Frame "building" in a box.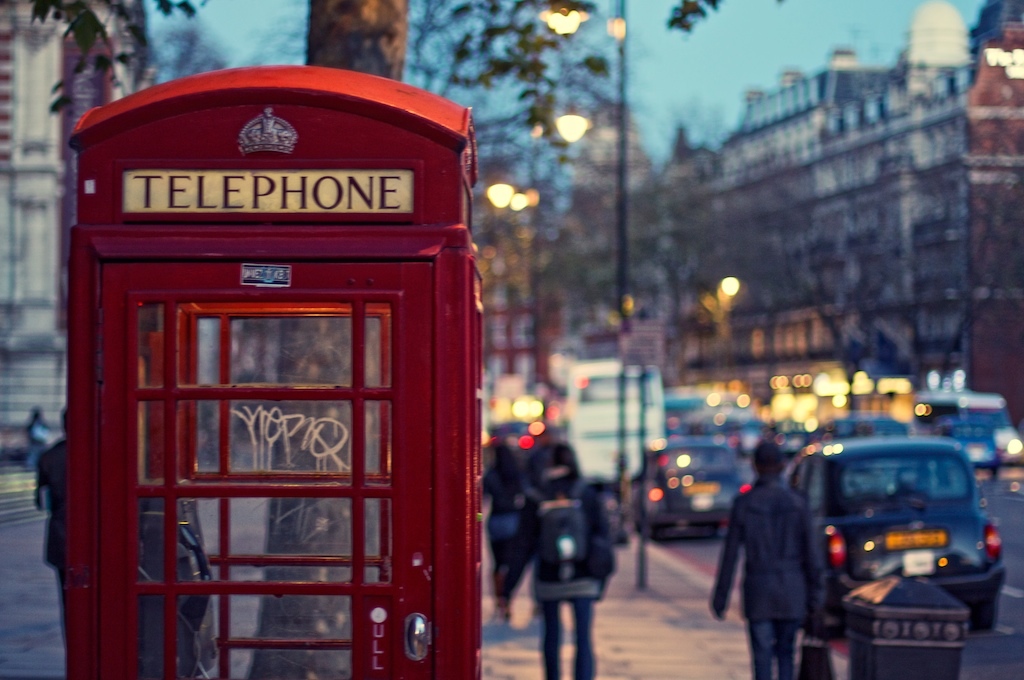
region(643, 0, 1023, 426).
